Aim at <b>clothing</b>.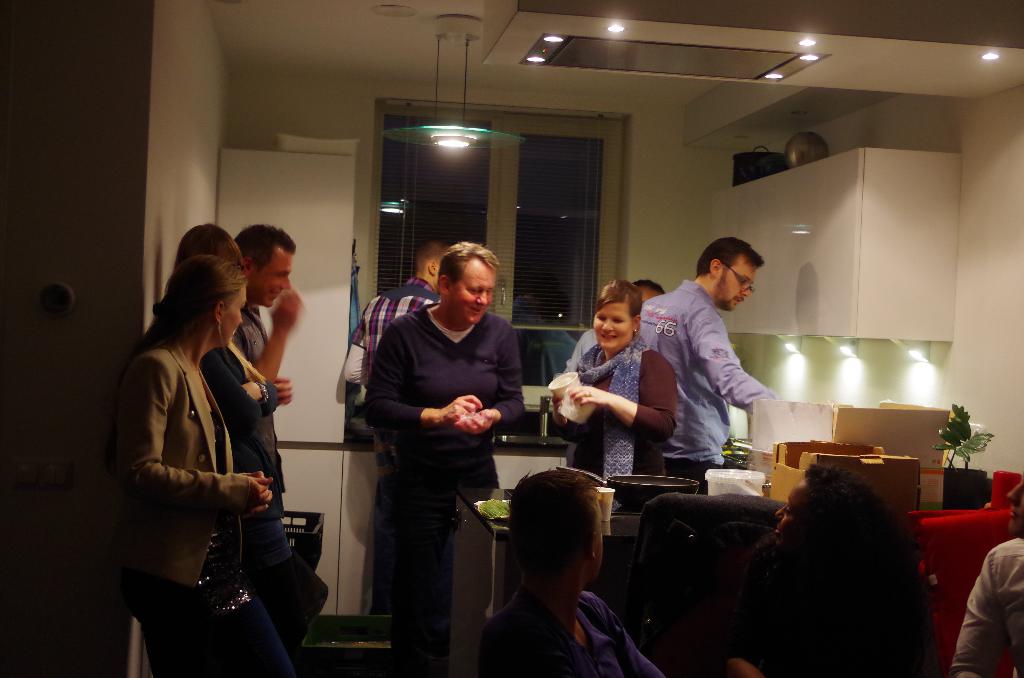
Aimed at [x1=949, y1=535, x2=1023, y2=677].
